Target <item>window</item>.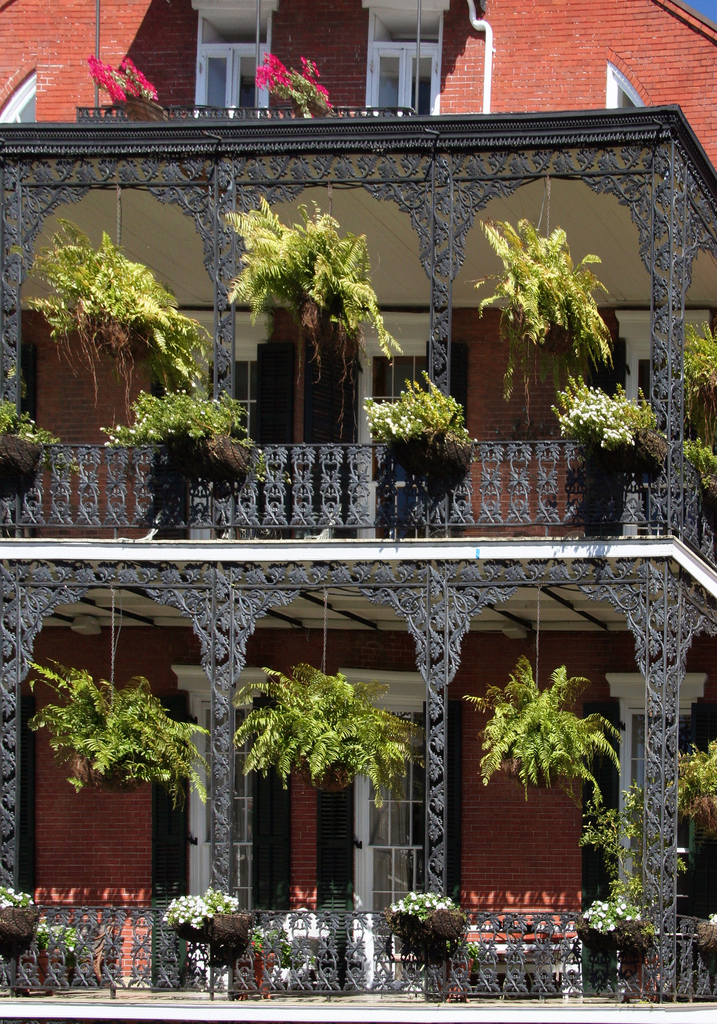
Target region: left=195, top=42, right=265, bottom=127.
